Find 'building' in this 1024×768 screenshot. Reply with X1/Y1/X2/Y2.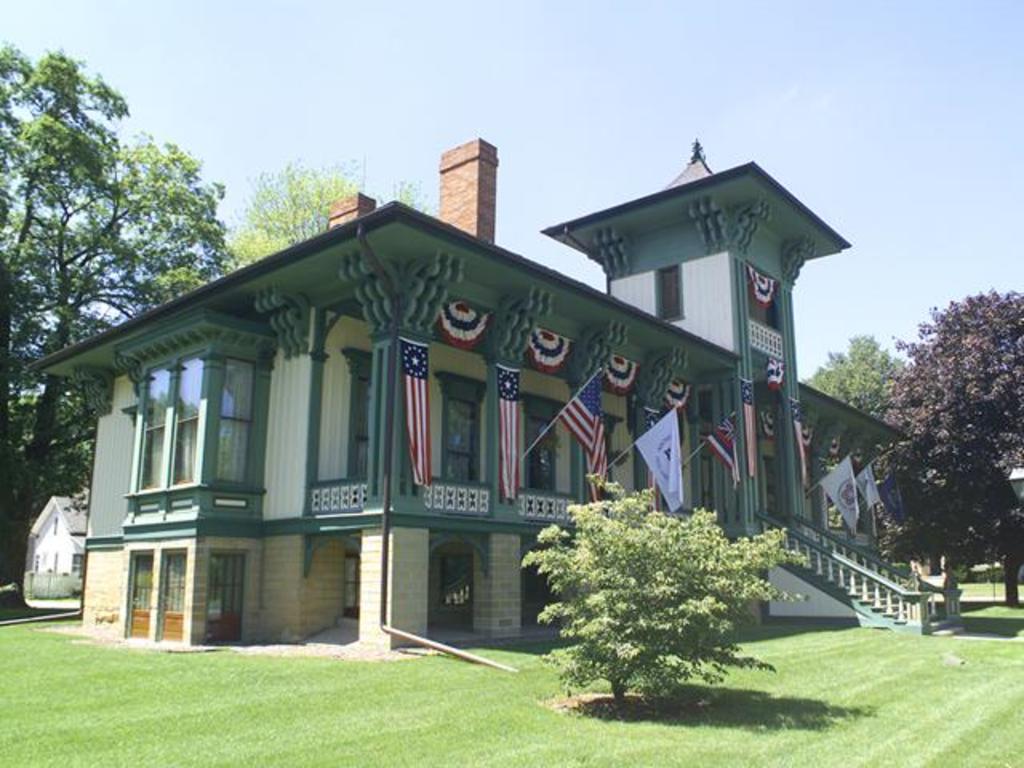
21/128/918/659.
